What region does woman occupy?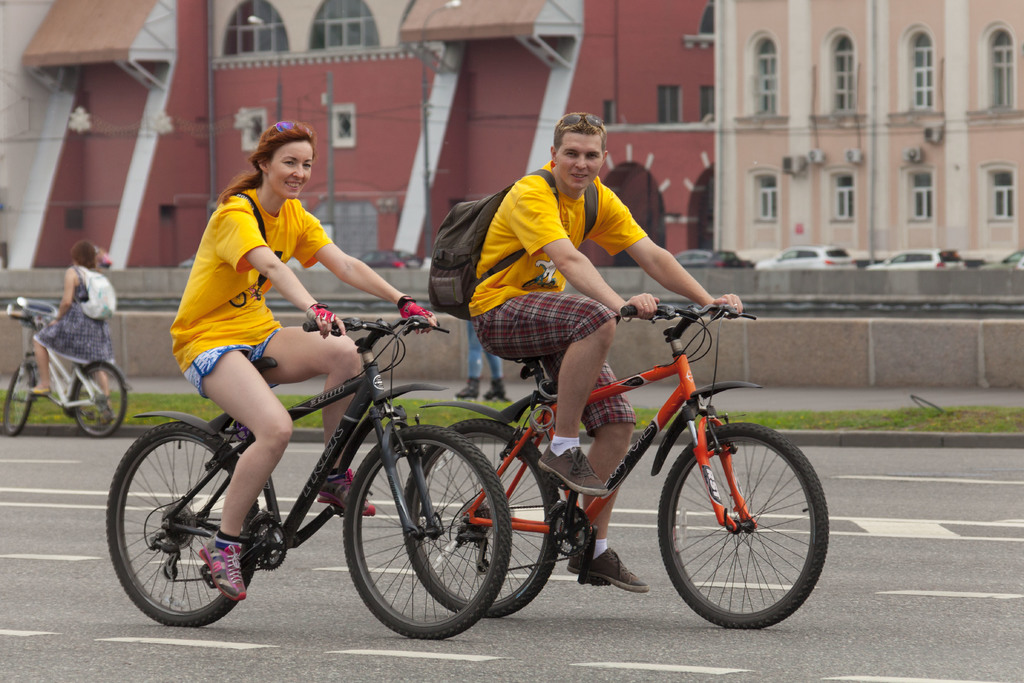
140 151 381 554.
